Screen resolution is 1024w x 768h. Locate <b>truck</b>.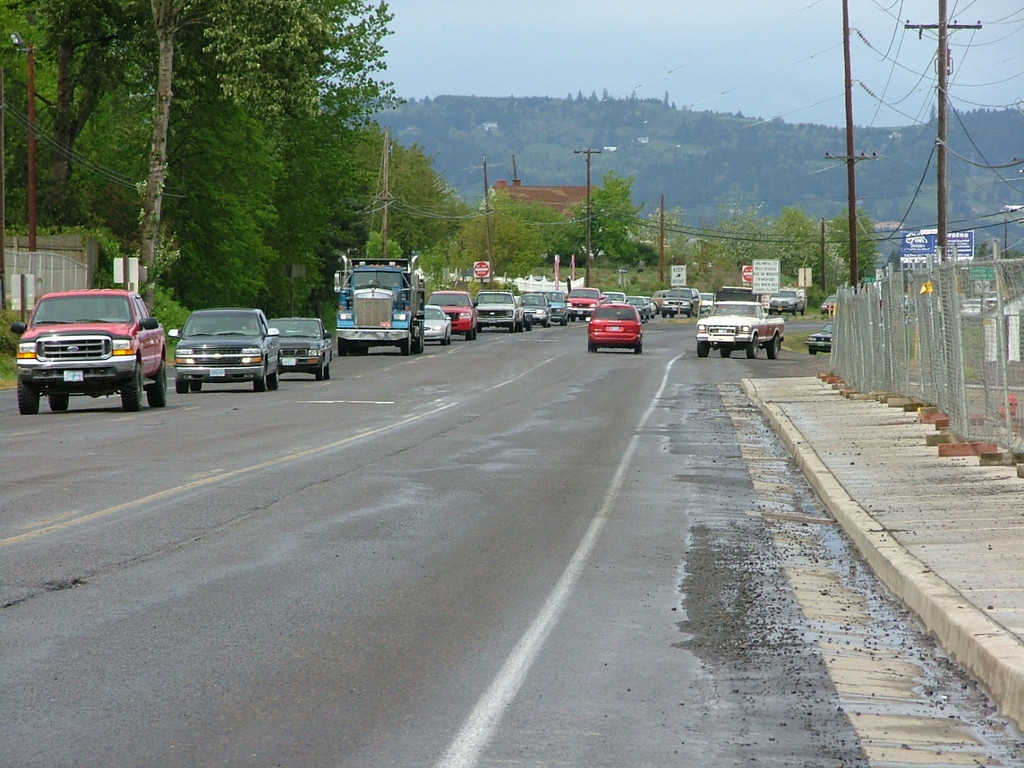
bbox(331, 254, 425, 360).
